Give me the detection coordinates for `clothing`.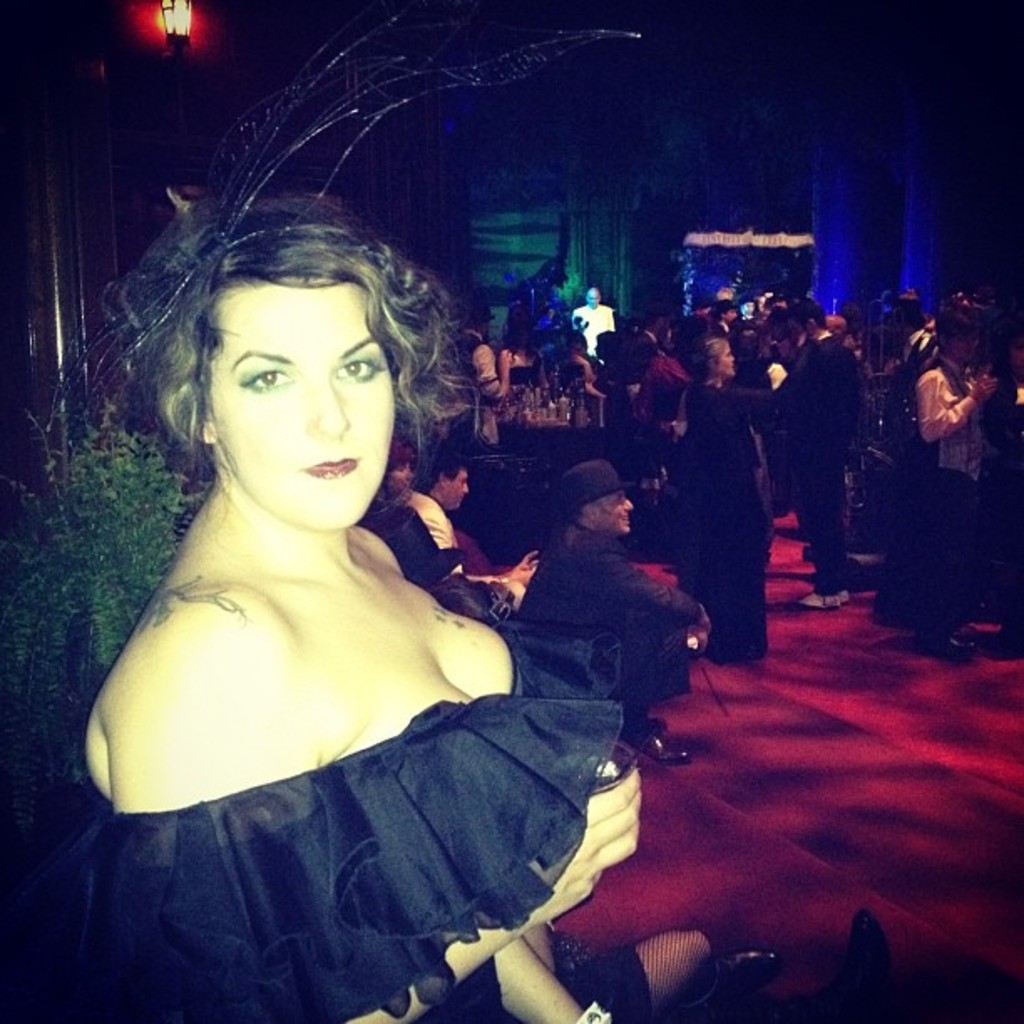
{"x1": 402, "y1": 490, "x2": 460, "y2": 572}.
